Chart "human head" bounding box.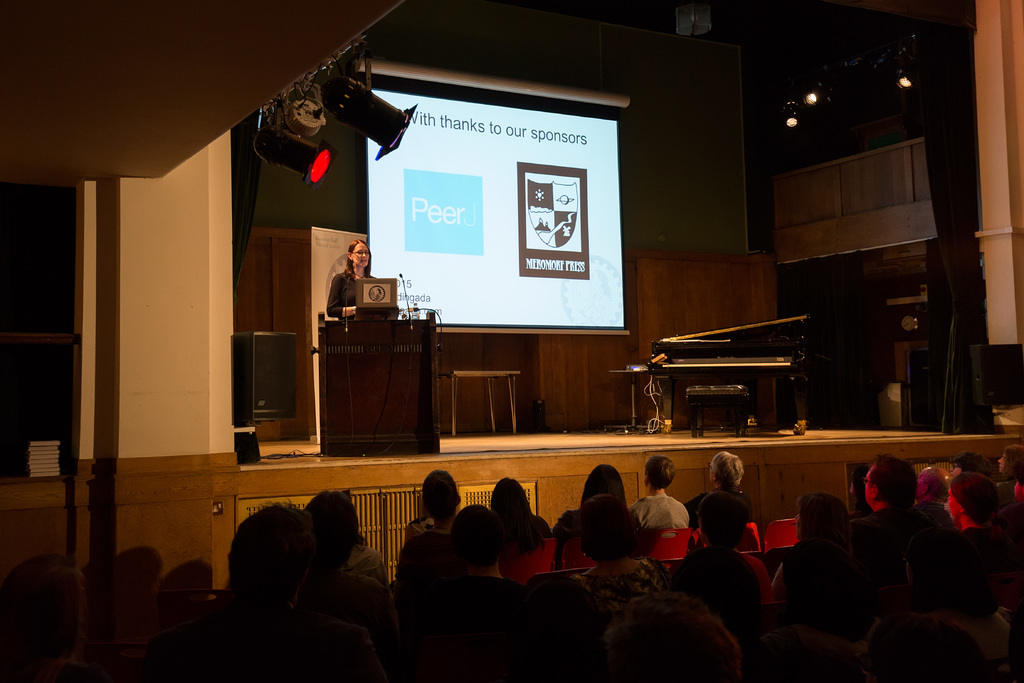
Charted: locate(795, 493, 847, 545).
